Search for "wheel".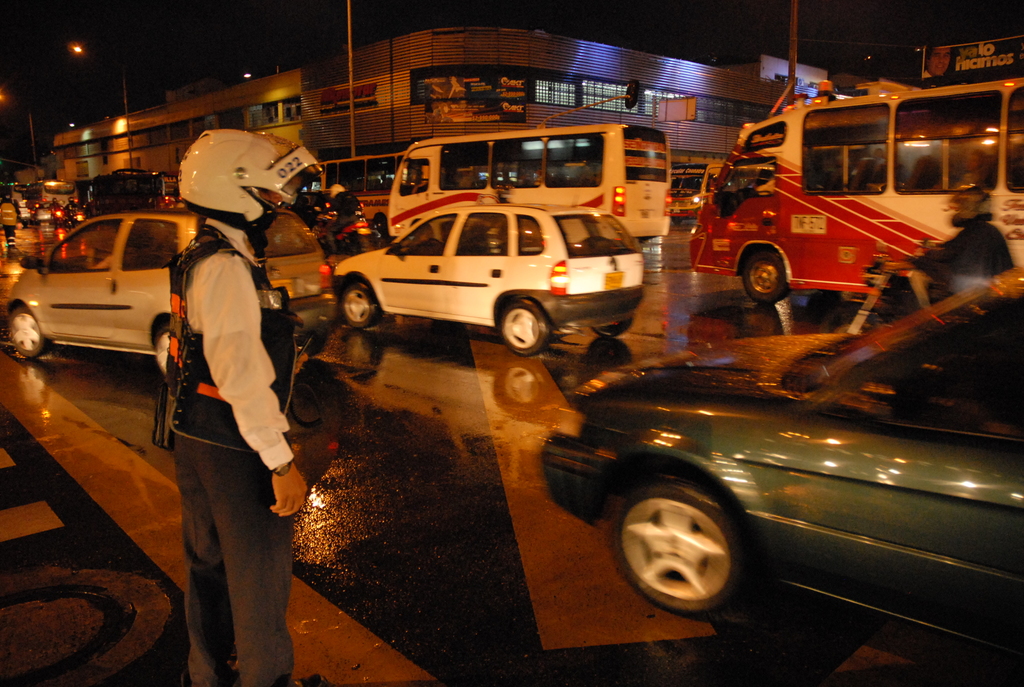
Found at region(737, 244, 791, 314).
